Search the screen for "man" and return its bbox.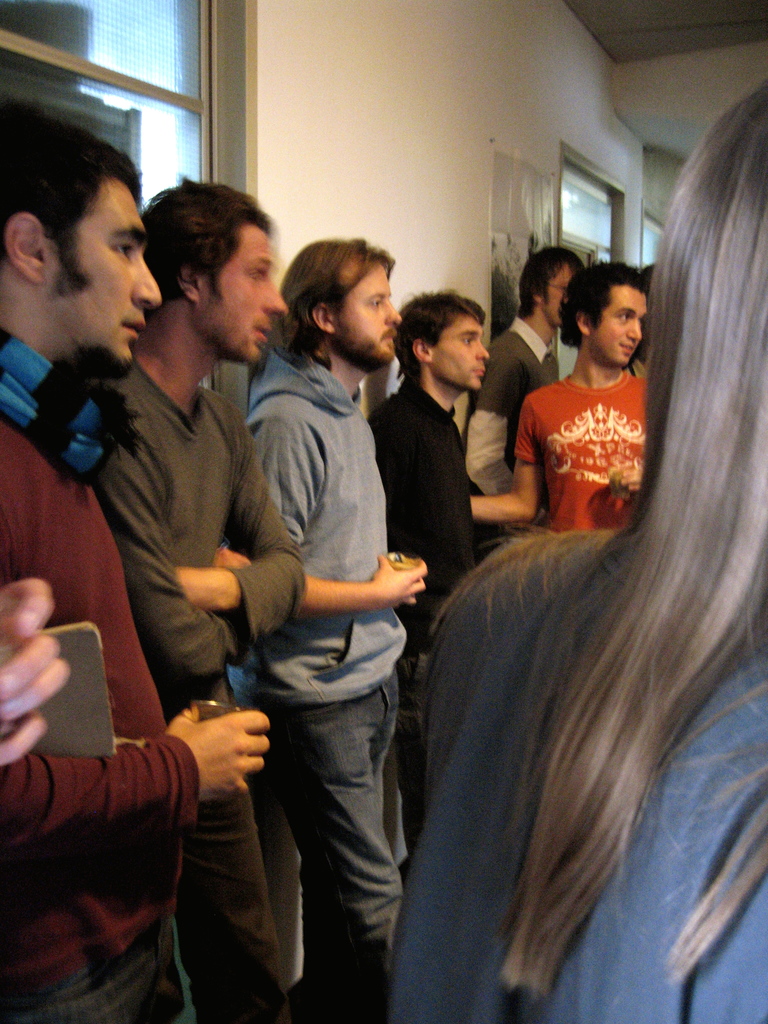
Found: (x1=230, y1=229, x2=431, y2=1023).
